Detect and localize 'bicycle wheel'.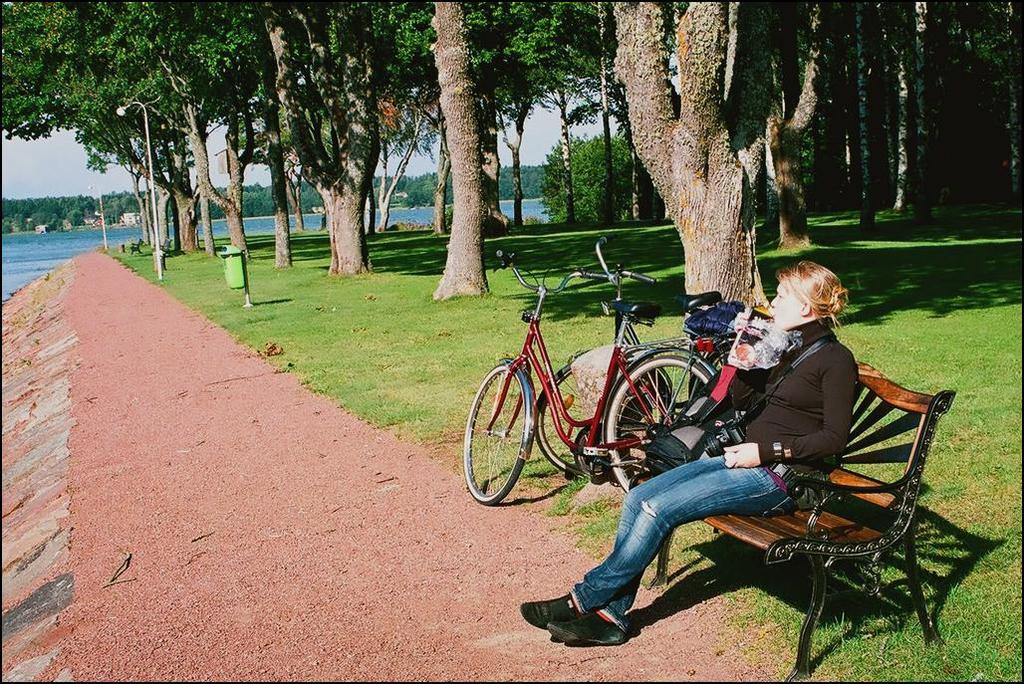
Localized at (468,367,556,516).
